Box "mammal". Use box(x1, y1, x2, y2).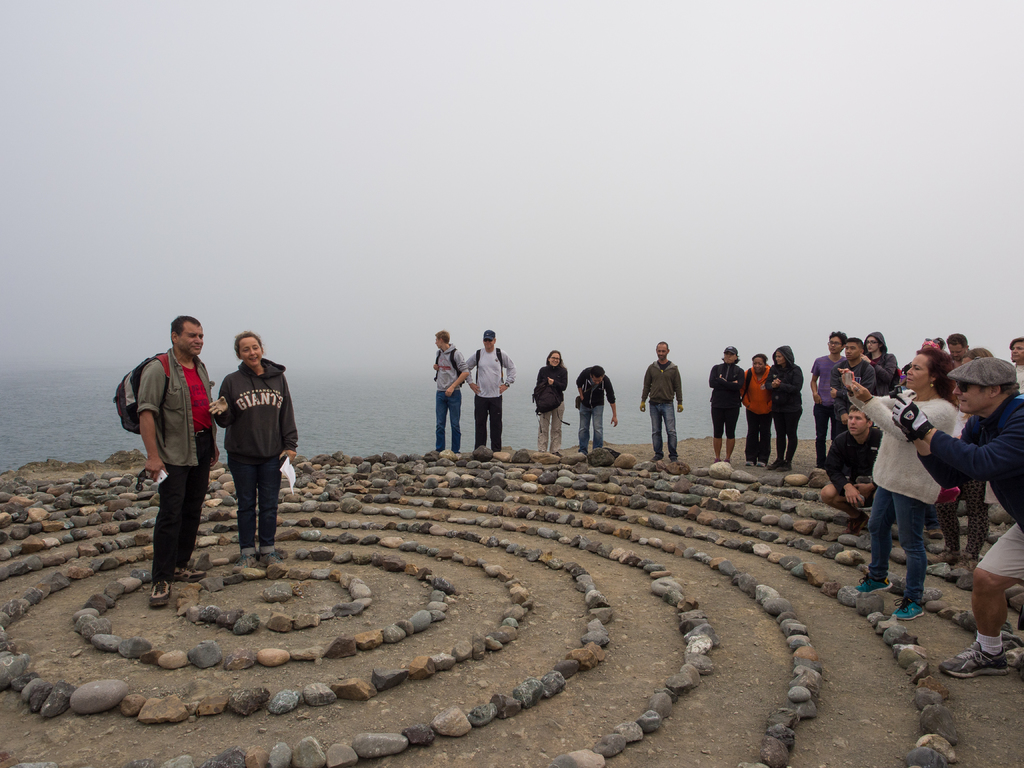
box(636, 340, 684, 464).
